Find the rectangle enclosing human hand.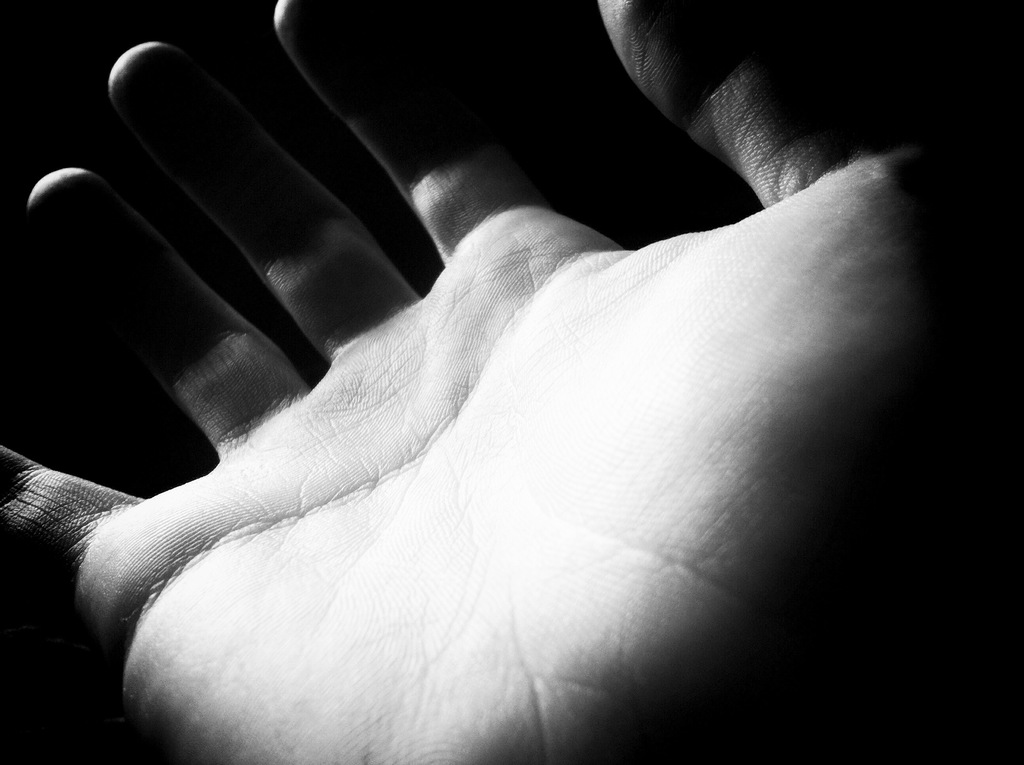
x1=0 y1=0 x2=1023 y2=764.
